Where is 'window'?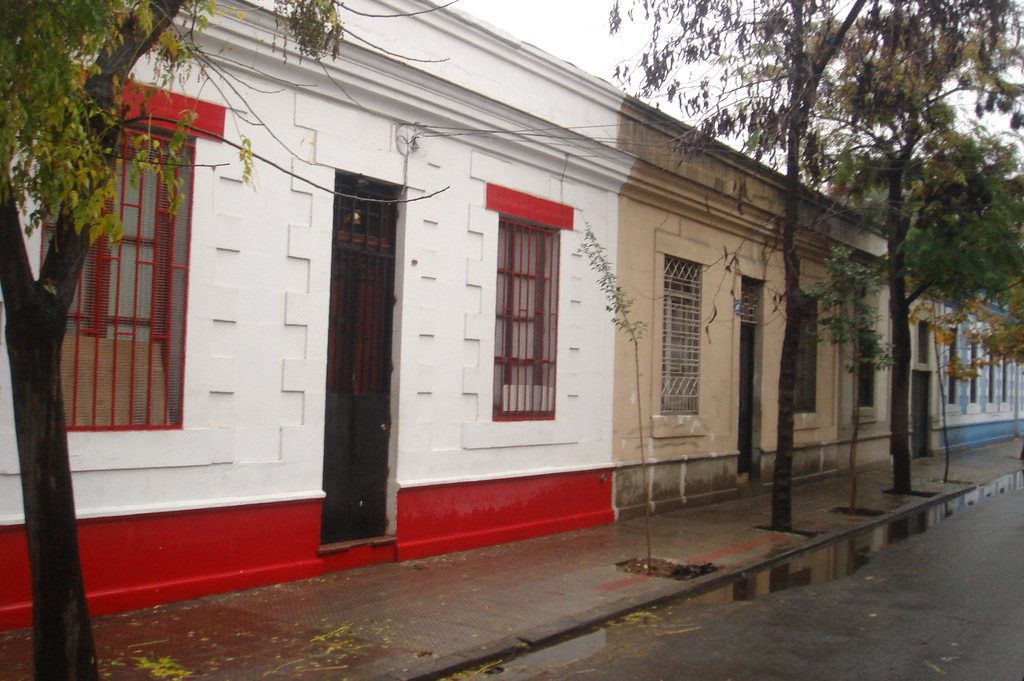
<region>494, 165, 572, 448</region>.
